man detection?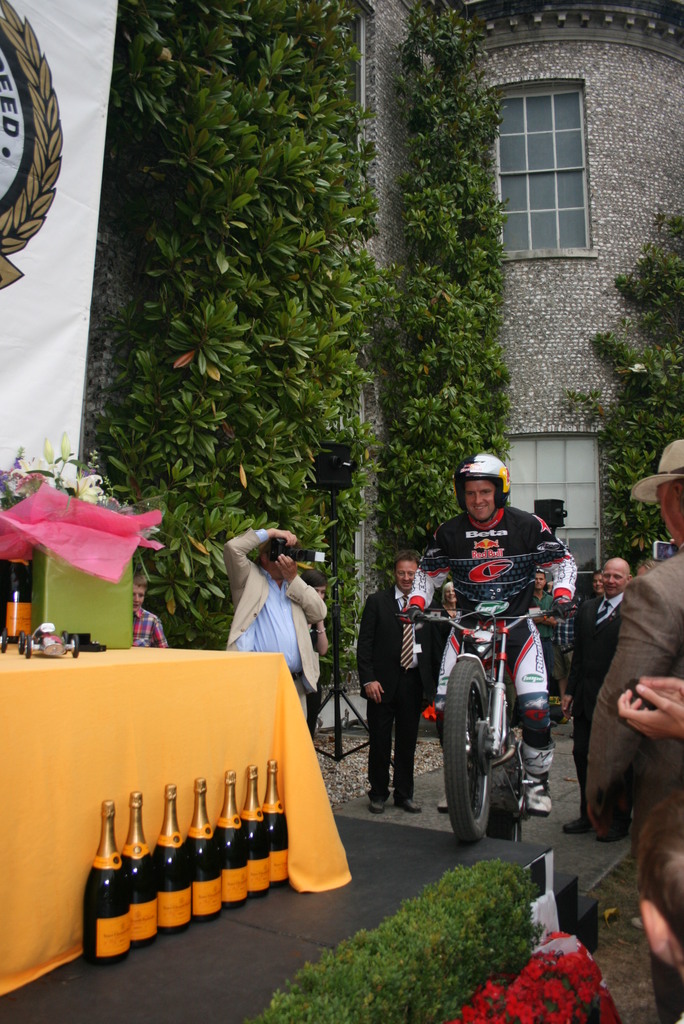
354, 550, 441, 813
